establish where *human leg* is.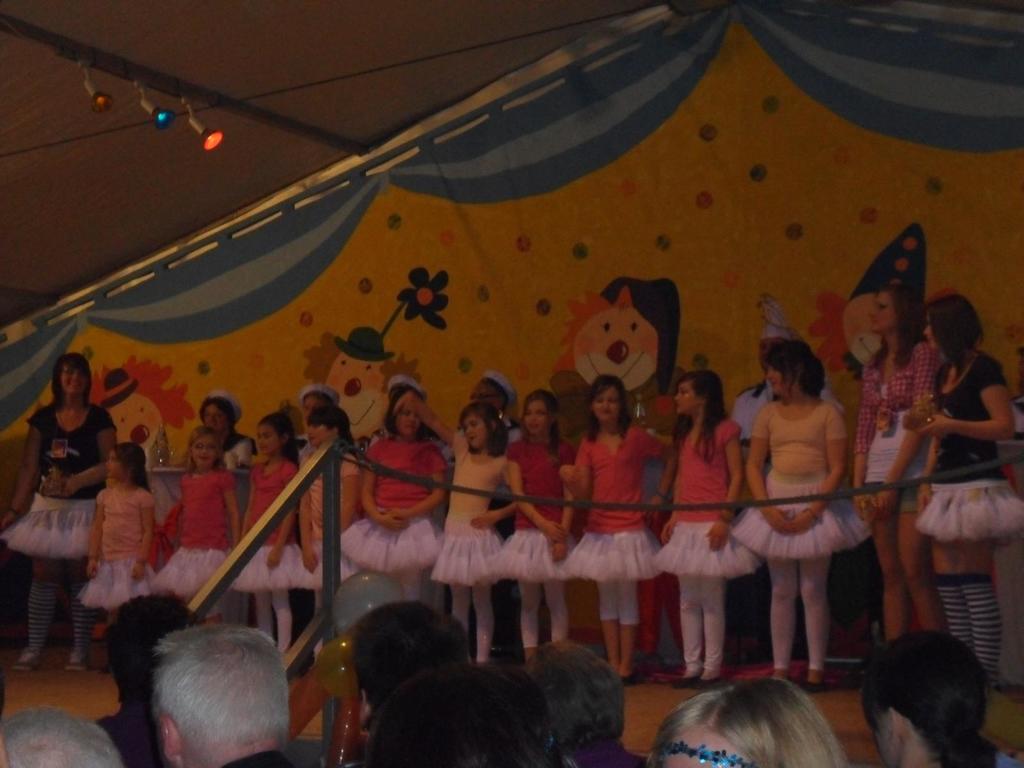
Established at 607,575,637,684.
